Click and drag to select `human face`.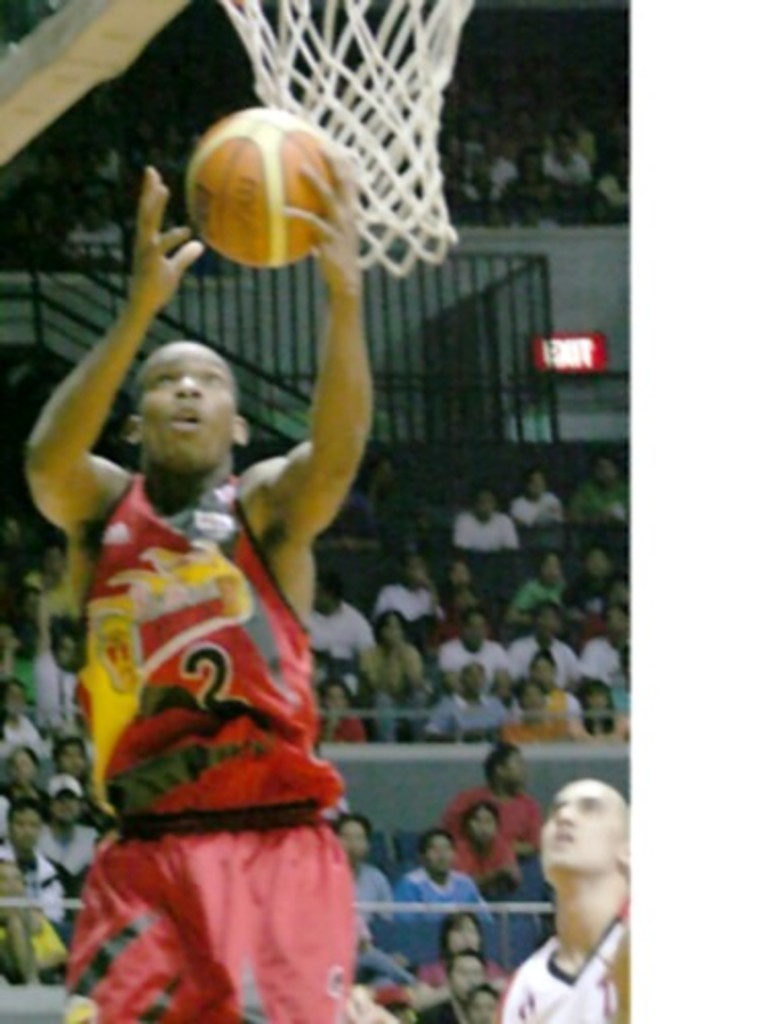
Selection: [x1=424, y1=836, x2=453, y2=874].
